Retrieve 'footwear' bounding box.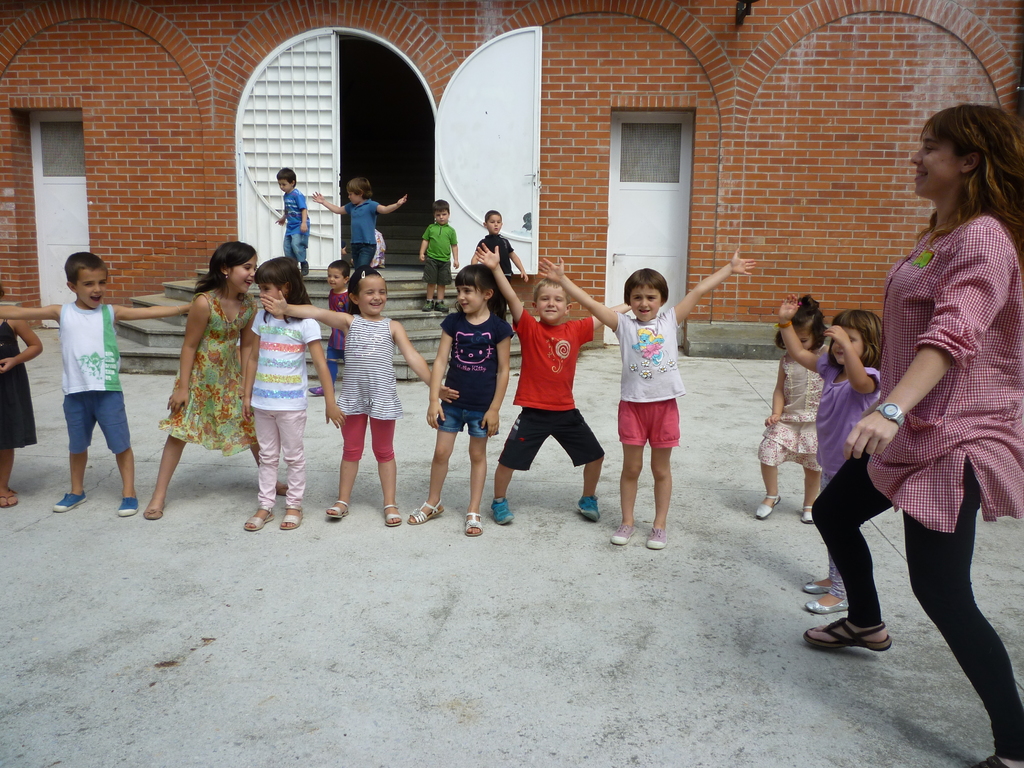
Bounding box: detection(979, 755, 1017, 767).
